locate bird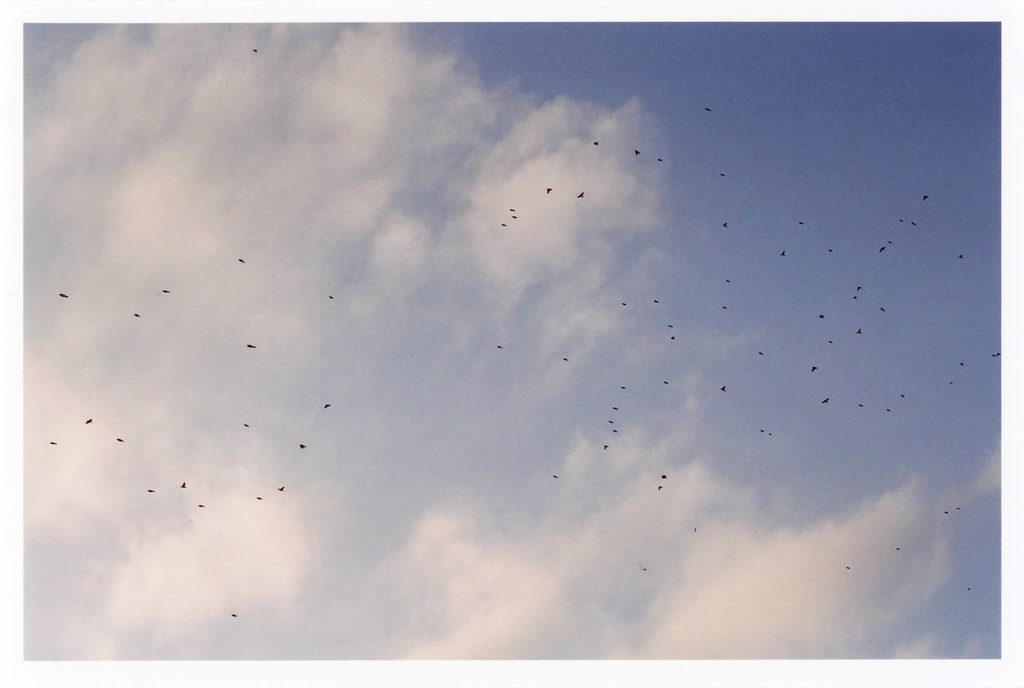
228/612/237/619
